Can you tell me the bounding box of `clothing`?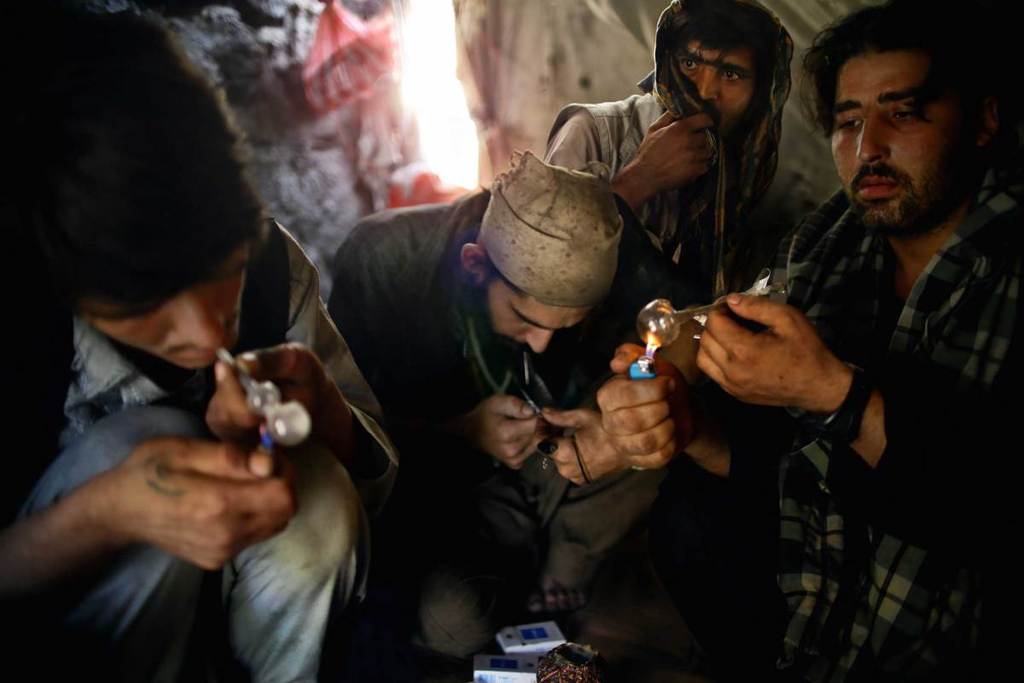
l=537, t=0, r=797, b=299.
